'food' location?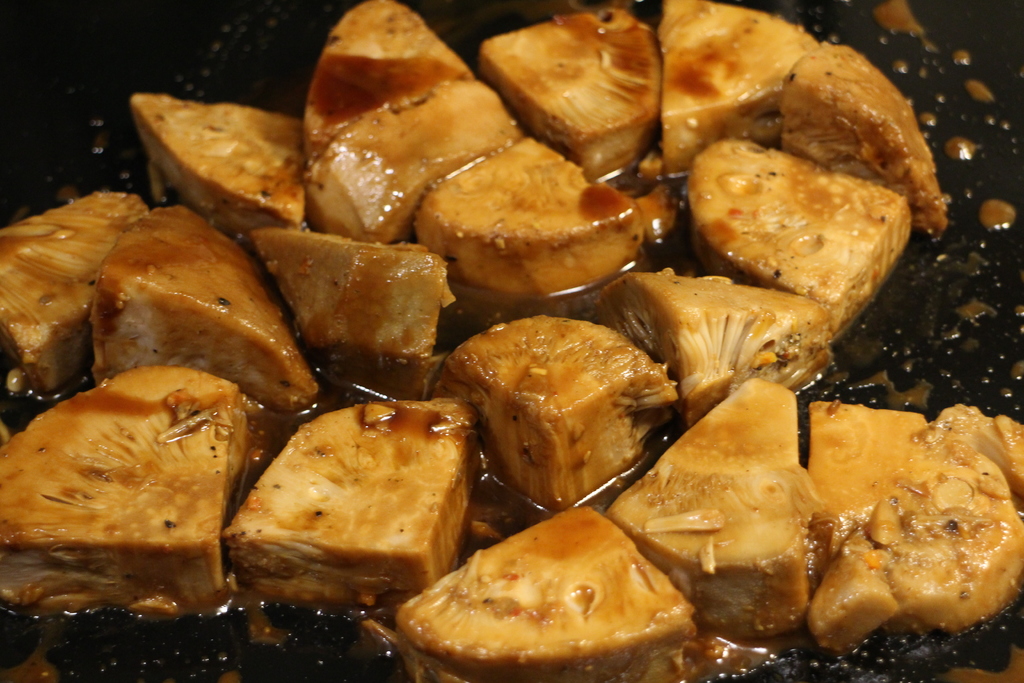
select_region(307, 77, 525, 237)
